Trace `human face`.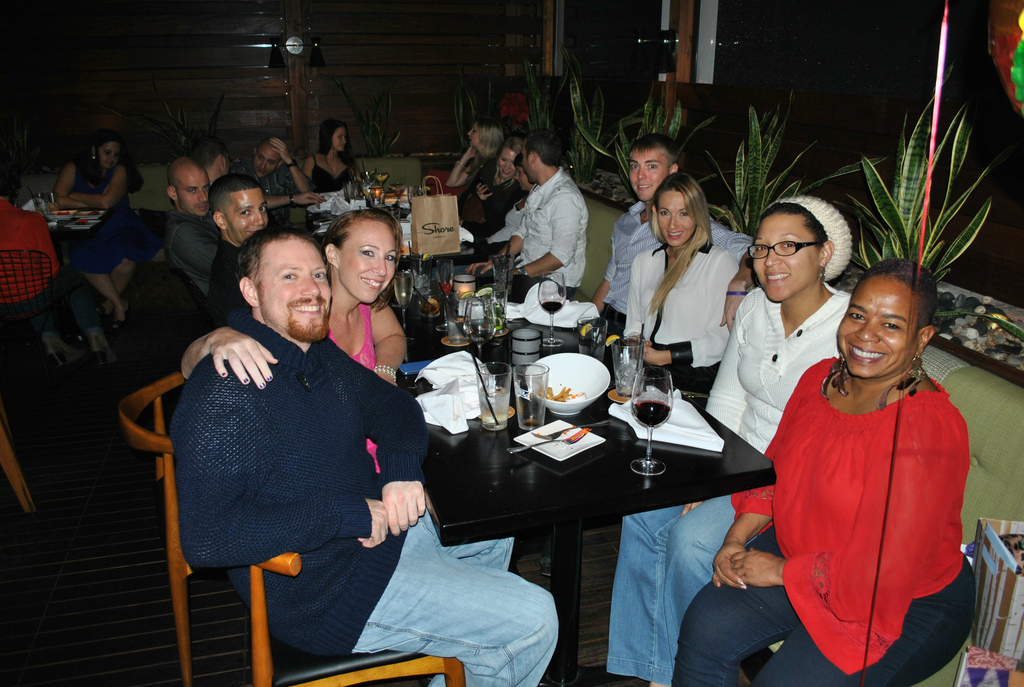
Traced to left=337, top=221, right=394, bottom=303.
